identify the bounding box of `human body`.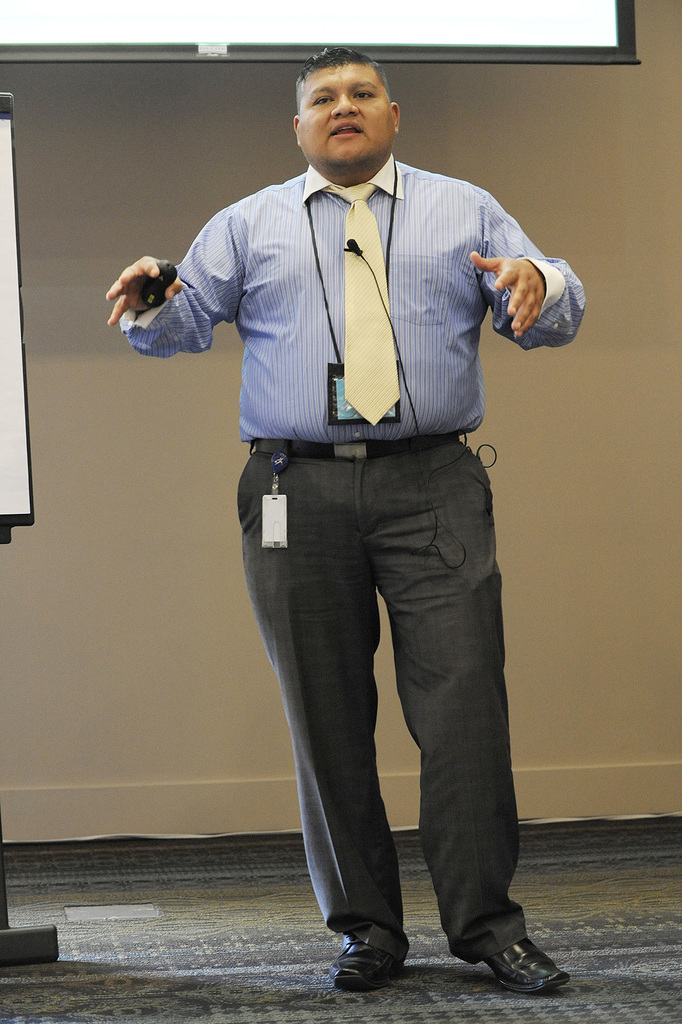
[x1=170, y1=58, x2=540, y2=980].
